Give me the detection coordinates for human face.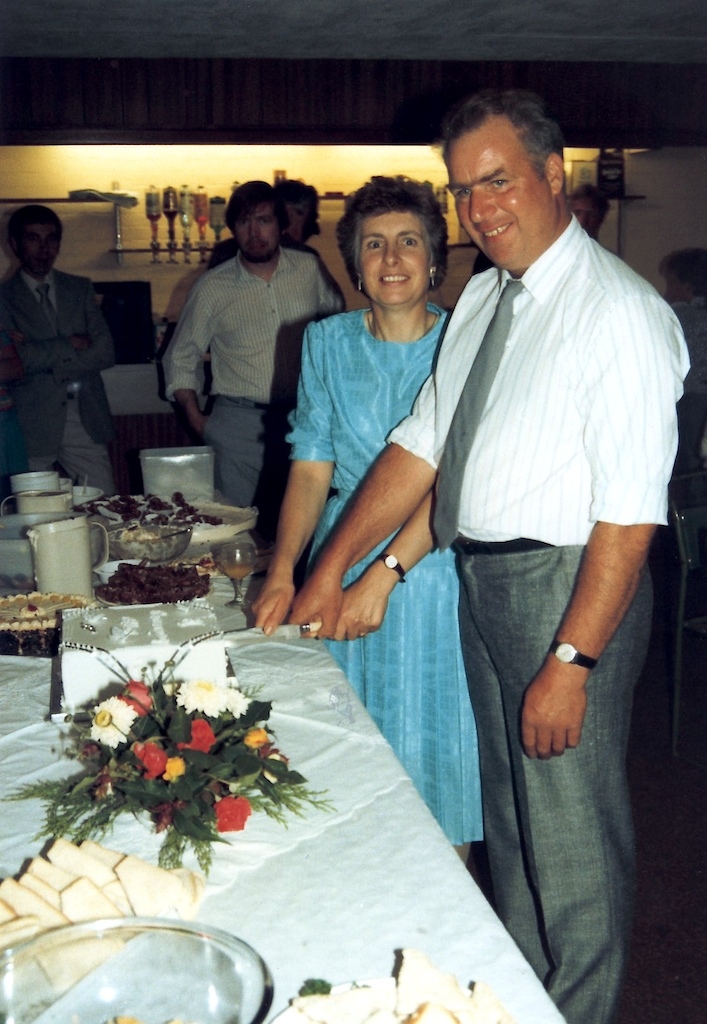
bbox(238, 207, 274, 258).
